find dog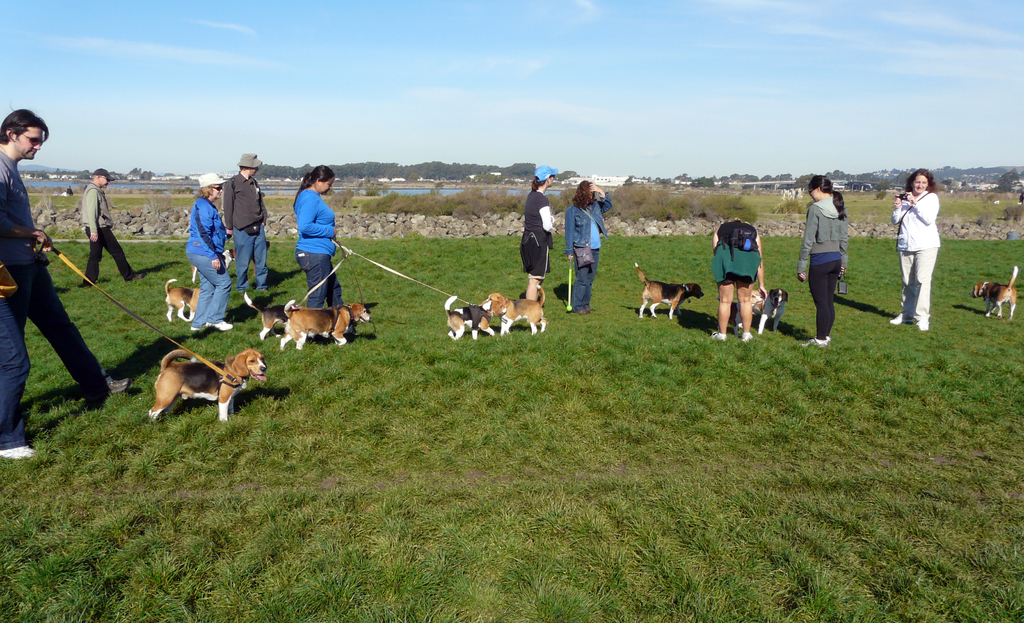
[445, 296, 508, 339]
